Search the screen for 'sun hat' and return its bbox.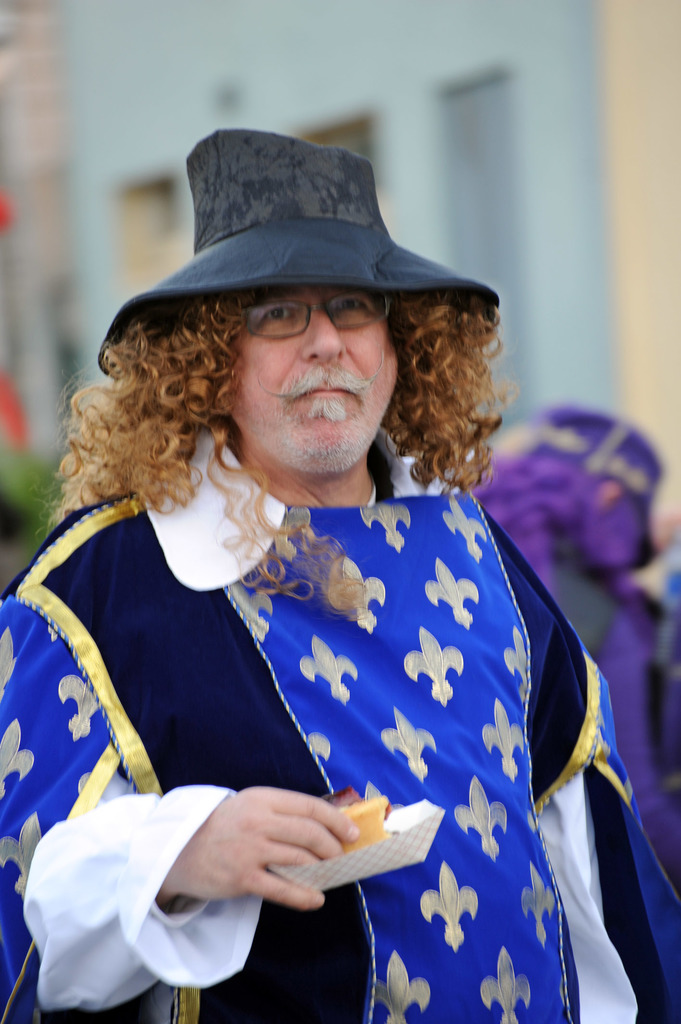
Found: BBox(92, 132, 520, 382).
